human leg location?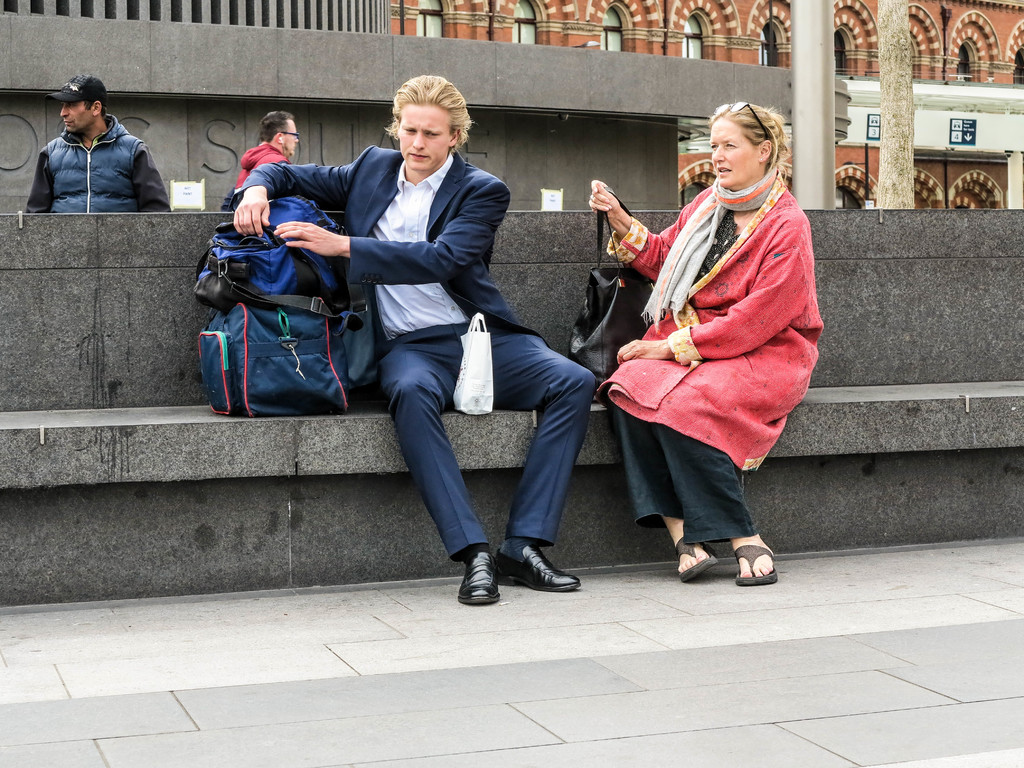
<box>592,351,779,576</box>
